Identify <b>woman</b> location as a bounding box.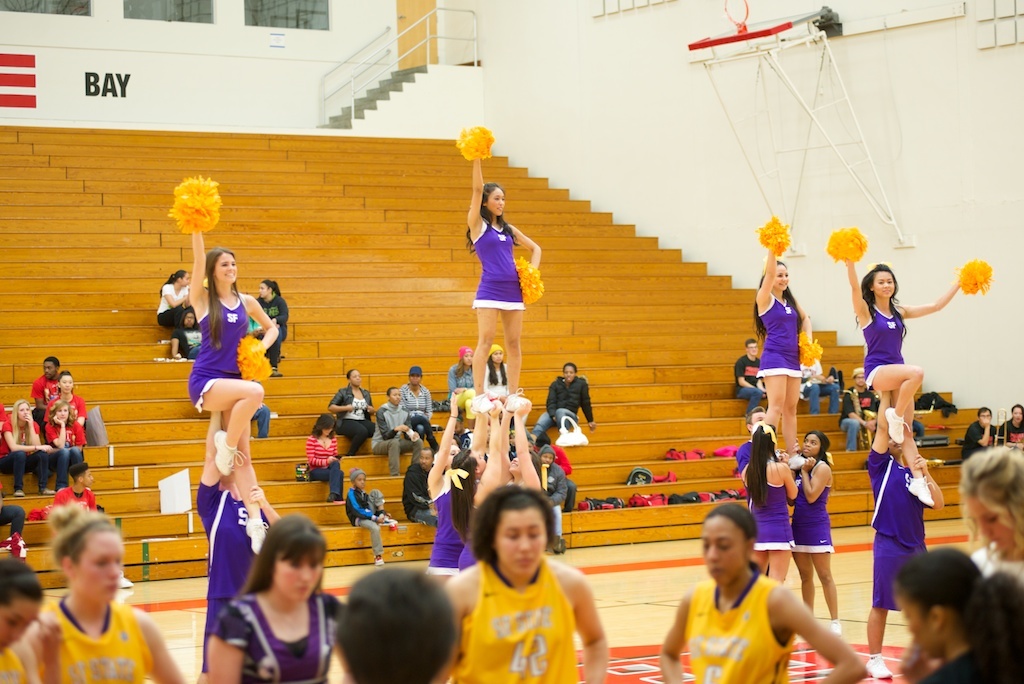
left=249, top=278, right=286, bottom=376.
